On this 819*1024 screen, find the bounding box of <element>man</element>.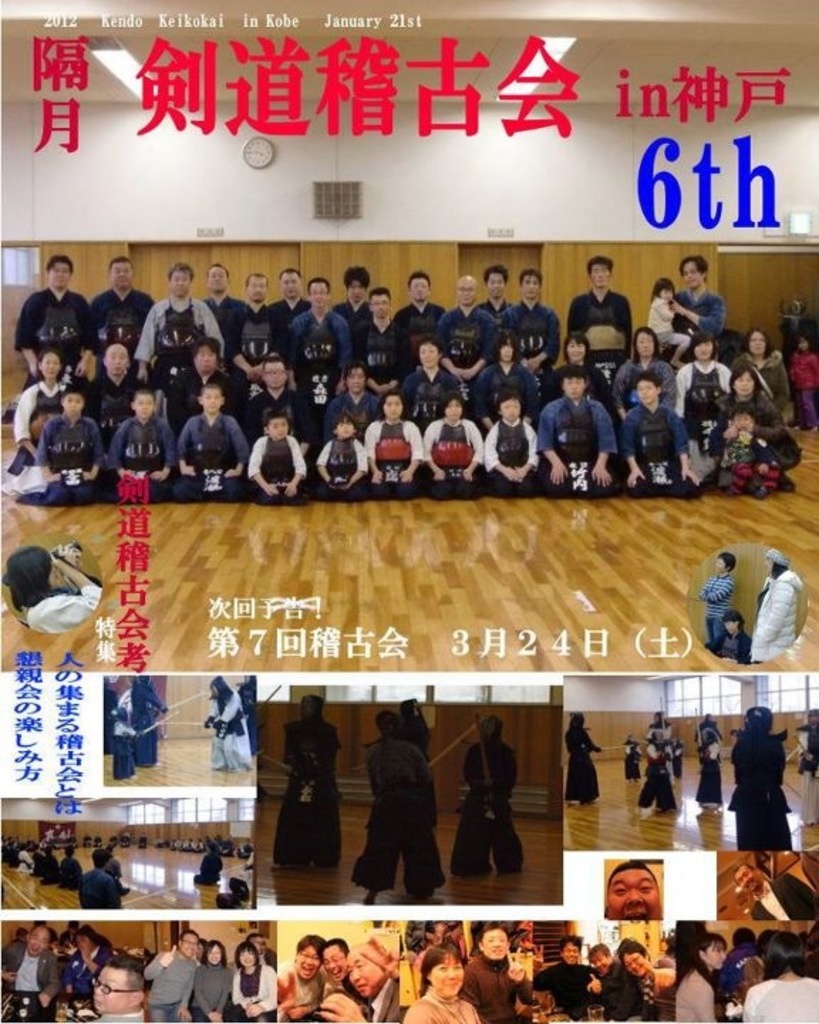
Bounding box: [398,334,464,435].
